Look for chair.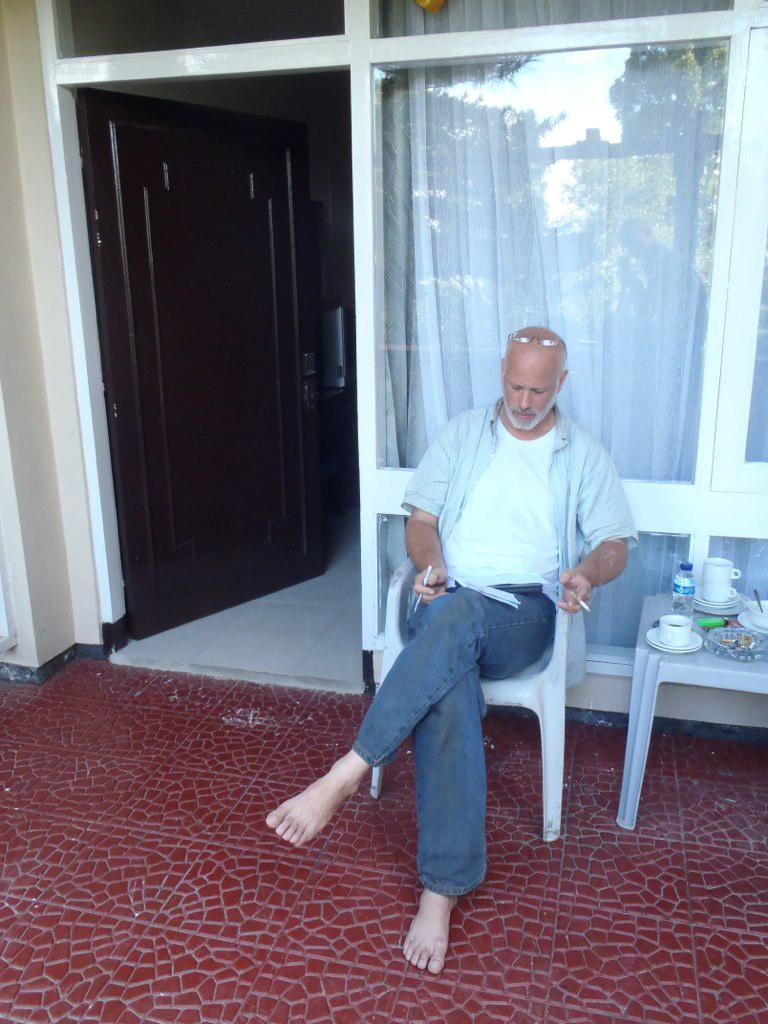
Found: detection(361, 552, 591, 837).
